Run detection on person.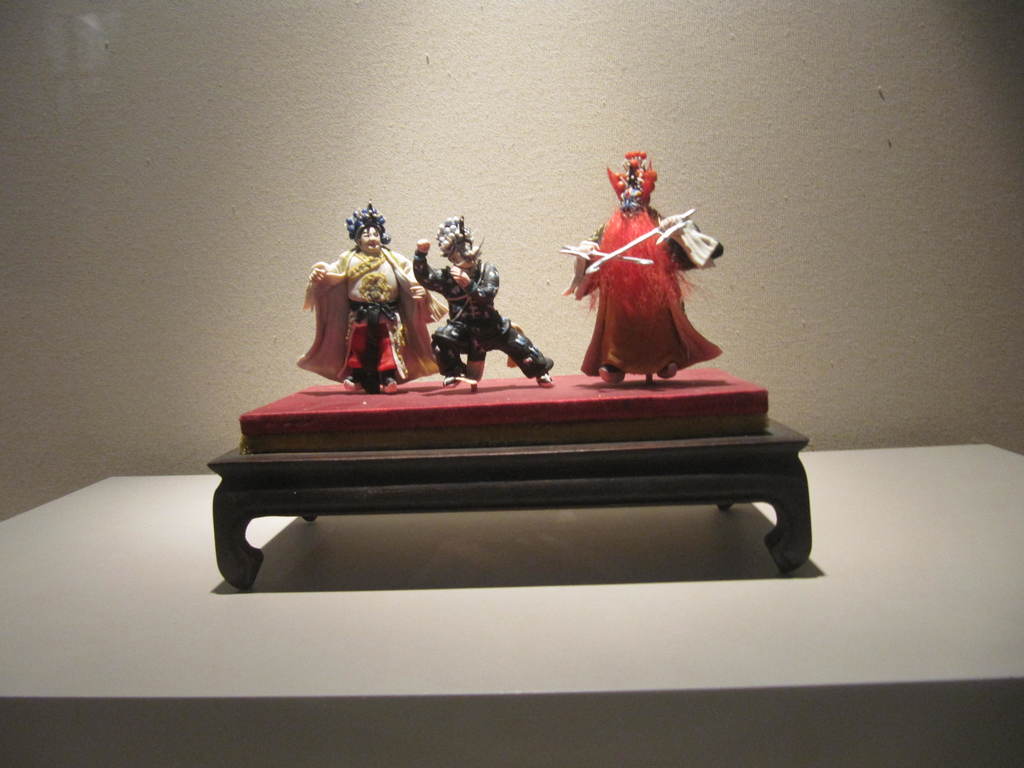
Result: x1=410, y1=218, x2=554, y2=383.
